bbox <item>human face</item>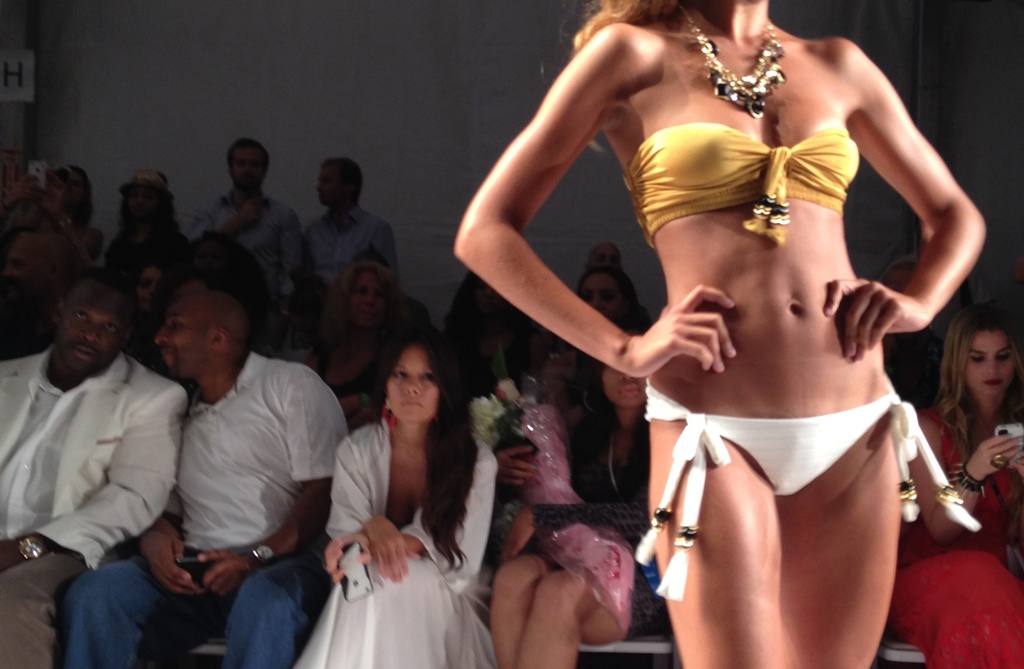
Rect(385, 350, 438, 421)
